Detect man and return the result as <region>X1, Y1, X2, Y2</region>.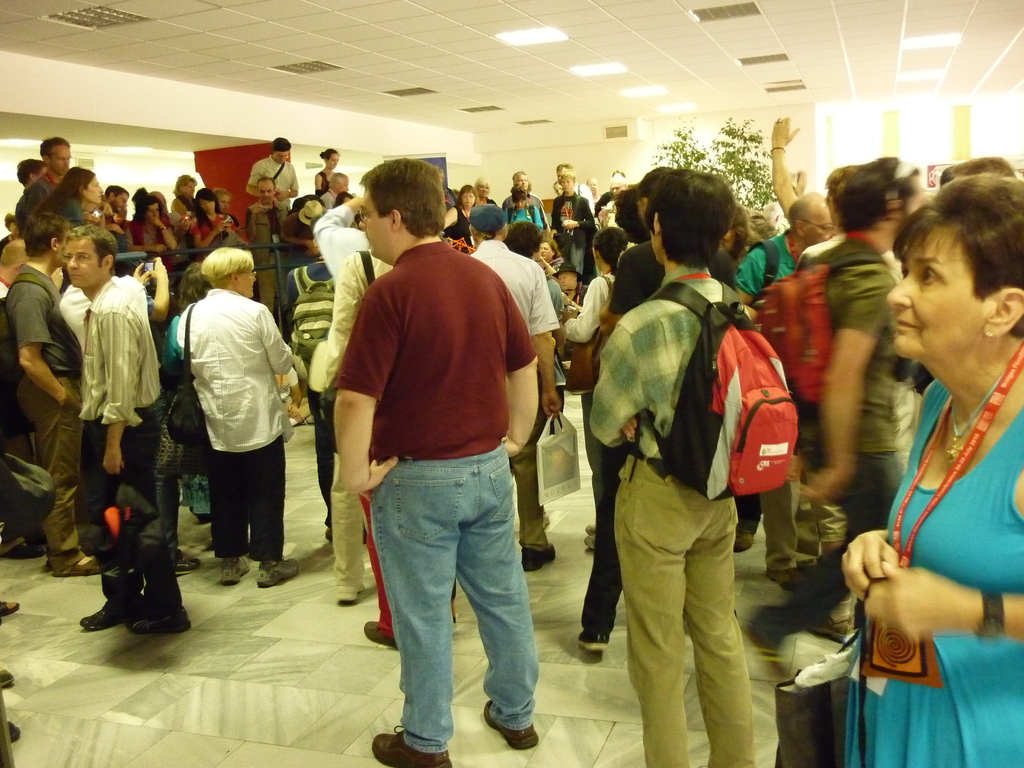
<region>56, 223, 196, 646</region>.
